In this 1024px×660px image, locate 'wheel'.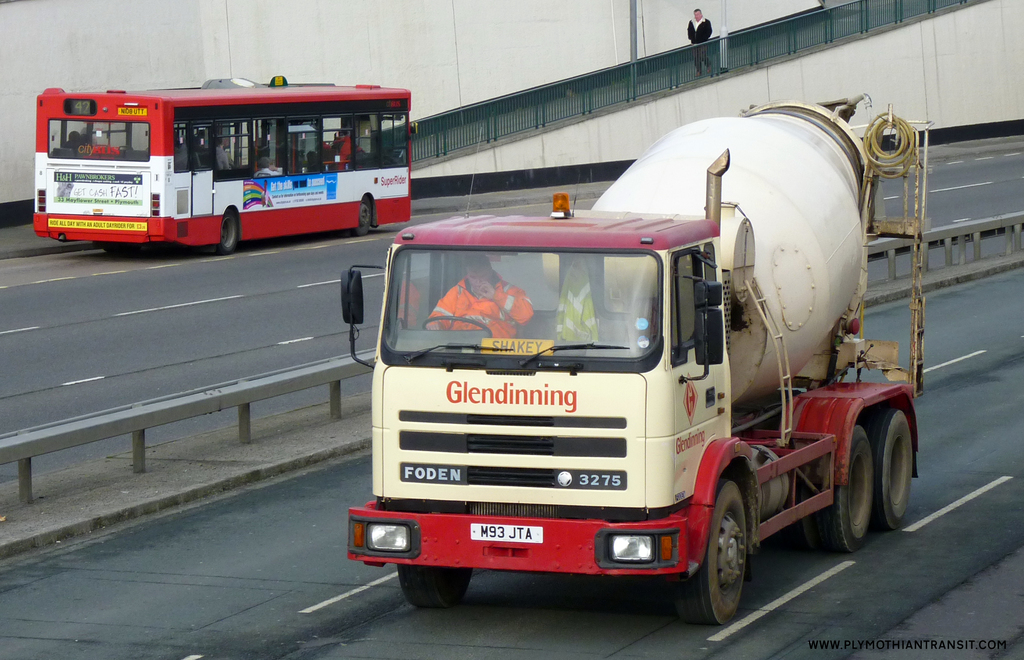
Bounding box: 102/245/125/254.
